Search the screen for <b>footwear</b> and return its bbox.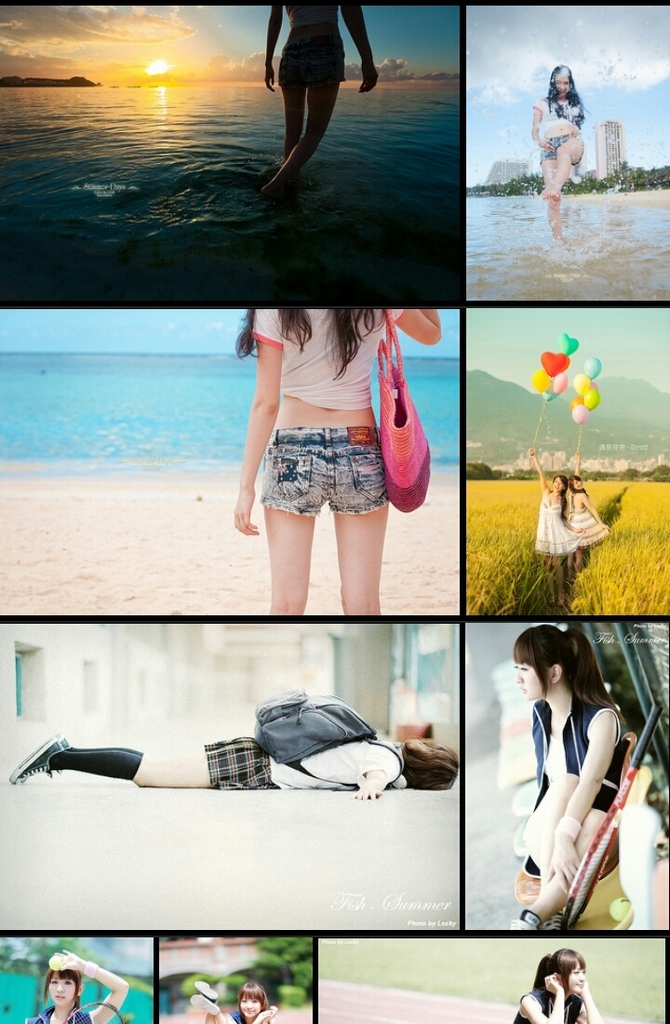
Found: [8, 733, 69, 781].
